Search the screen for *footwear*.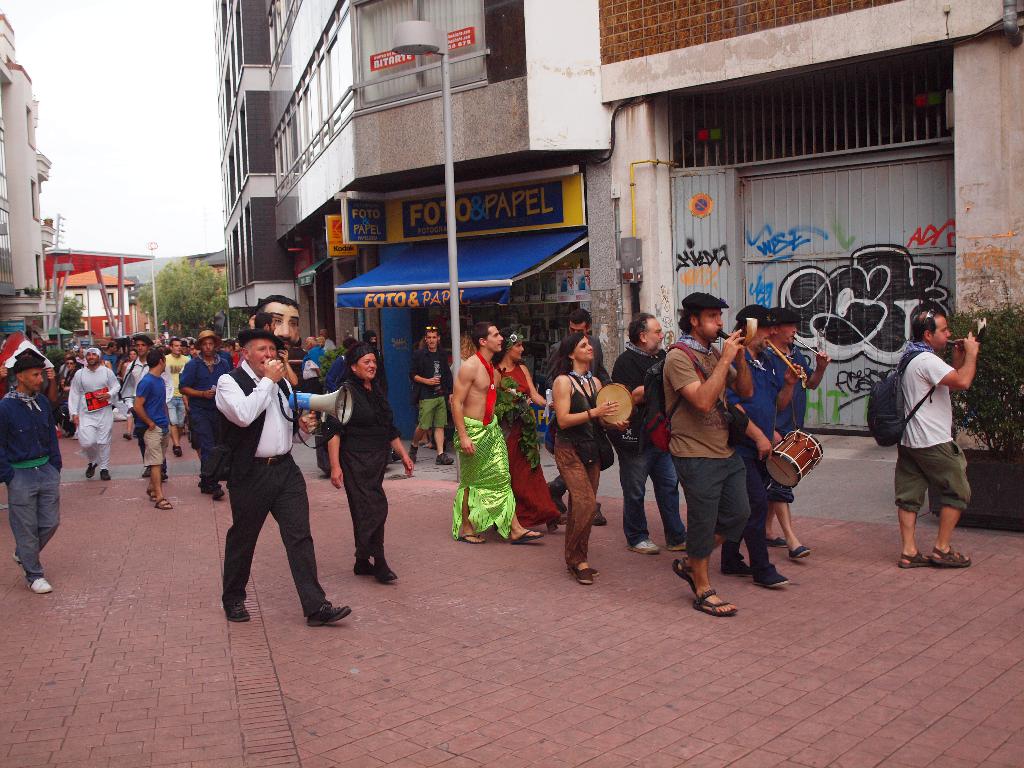
Found at [left=221, top=598, right=247, bottom=621].
